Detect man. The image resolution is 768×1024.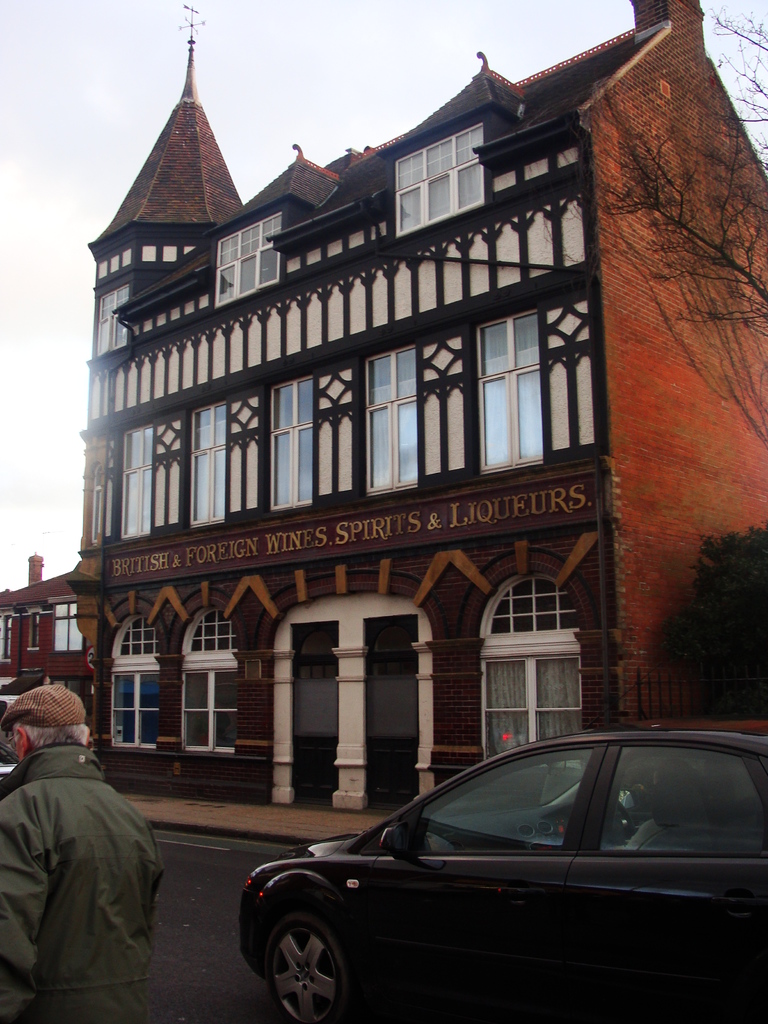
bbox=(5, 664, 173, 1012).
